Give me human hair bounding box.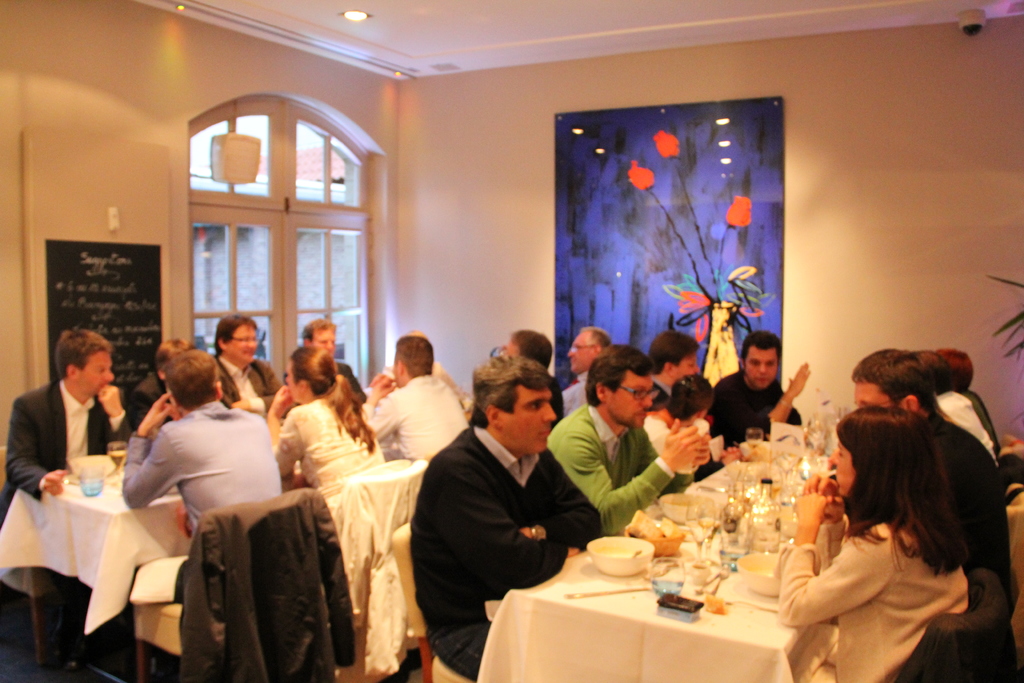
locate(511, 329, 553, 365).
